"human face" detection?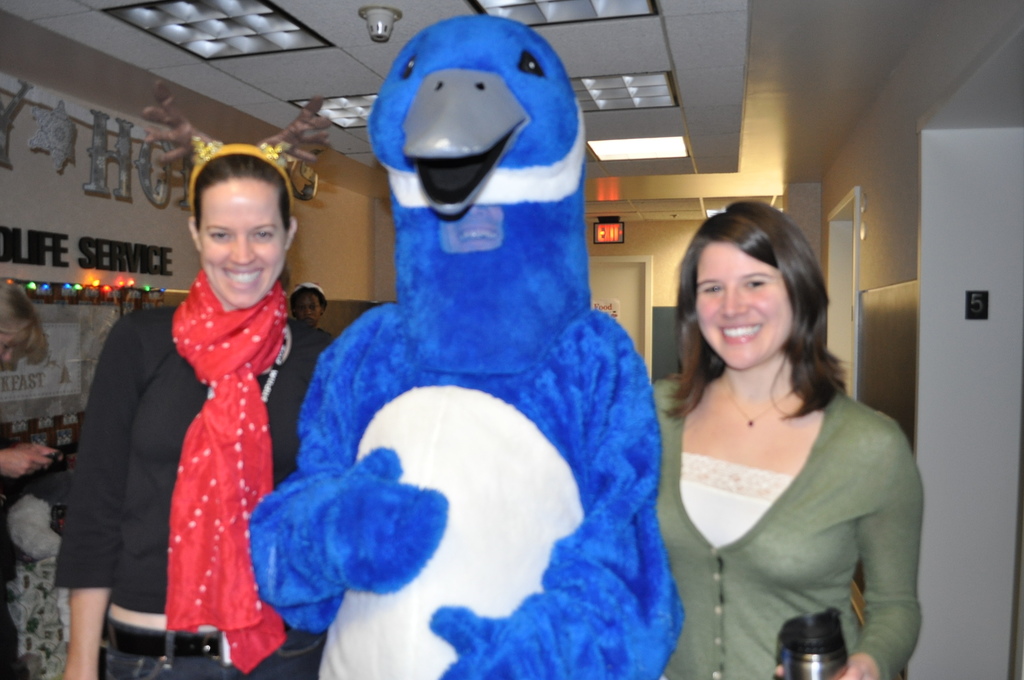
locate(695, 239, 794, 367)
